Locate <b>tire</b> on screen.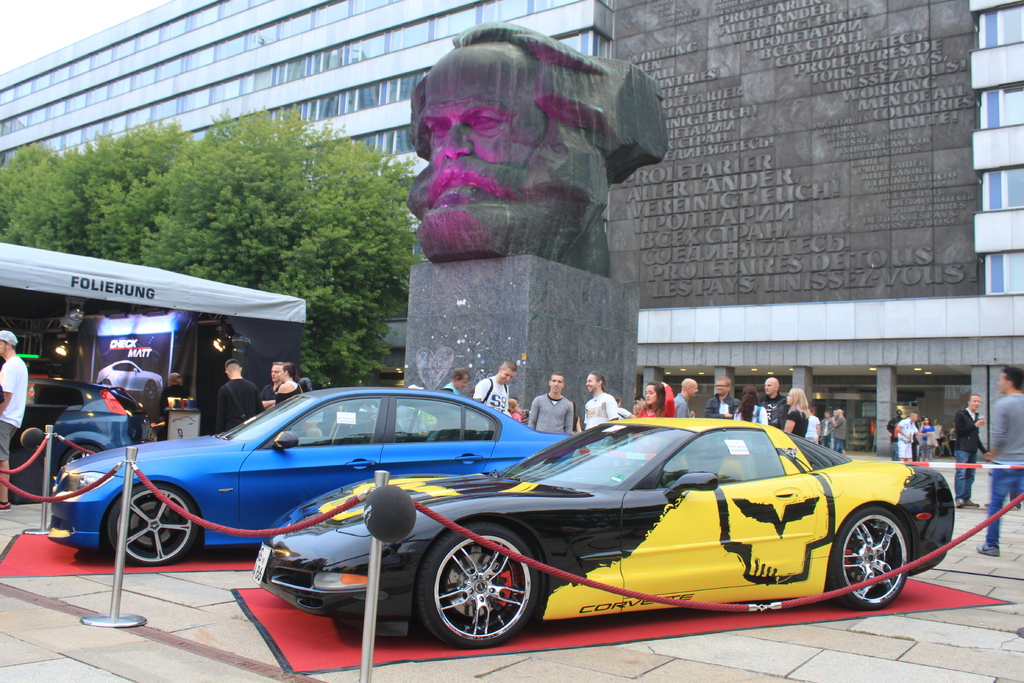
On screen at <bbox>56, 441, 104, 478</bbox>.
